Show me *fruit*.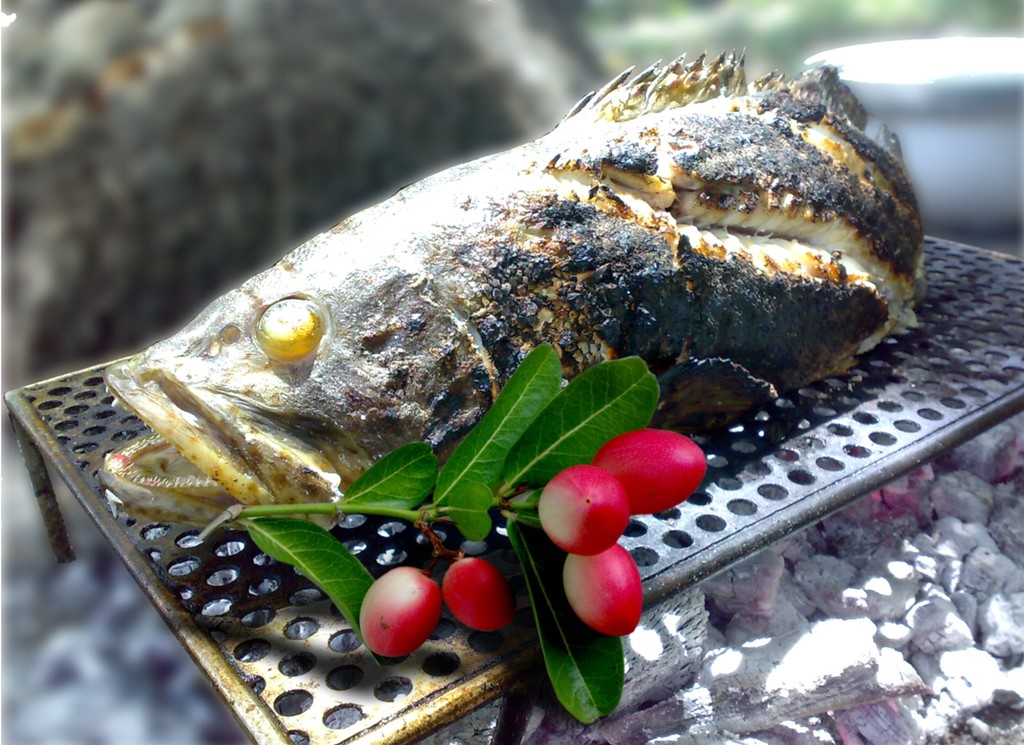
*fruit* is here: locate(590, 429, 713, 511).
